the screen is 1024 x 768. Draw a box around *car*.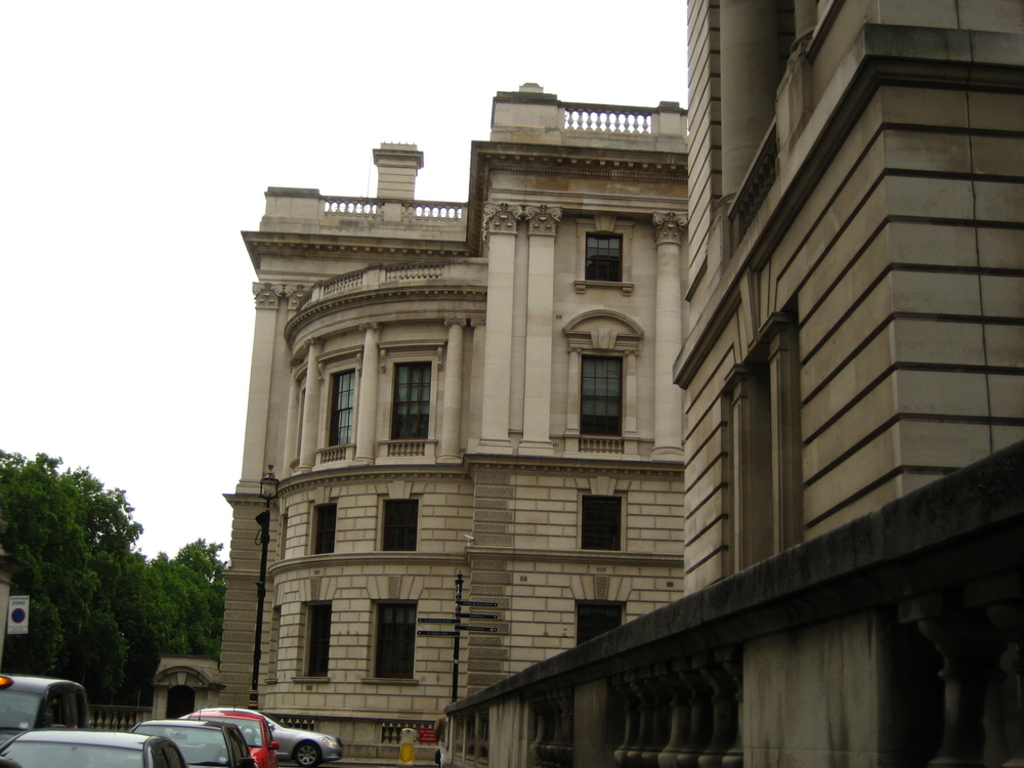
<bbox>0, 673, 85, 749</bbox>.
